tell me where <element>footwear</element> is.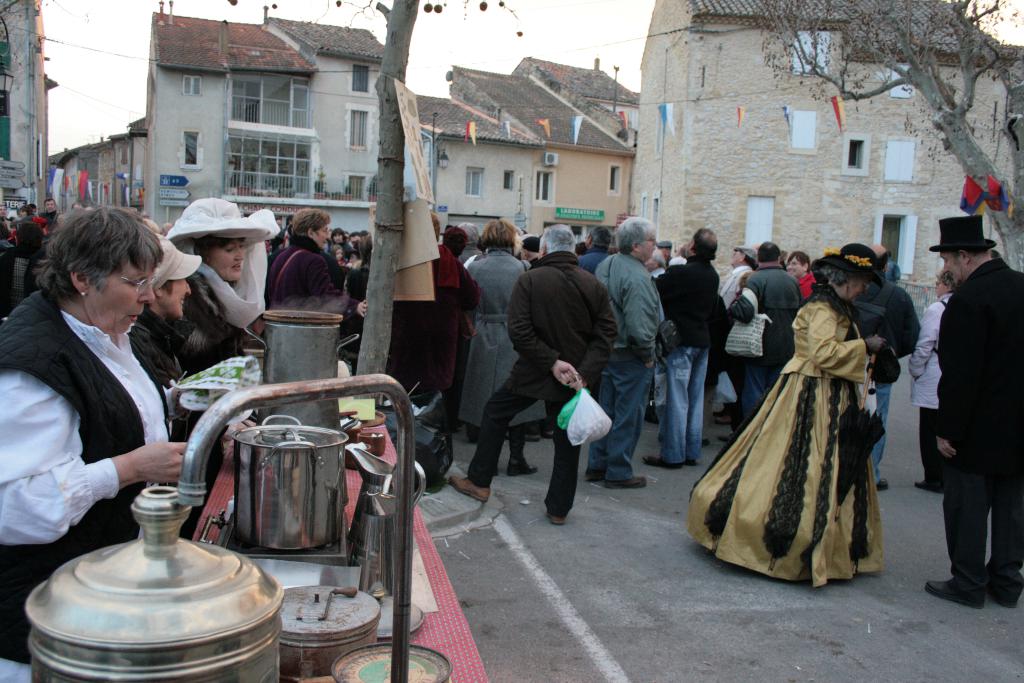
<element>footwear</element> is at (540,425,557,441).
